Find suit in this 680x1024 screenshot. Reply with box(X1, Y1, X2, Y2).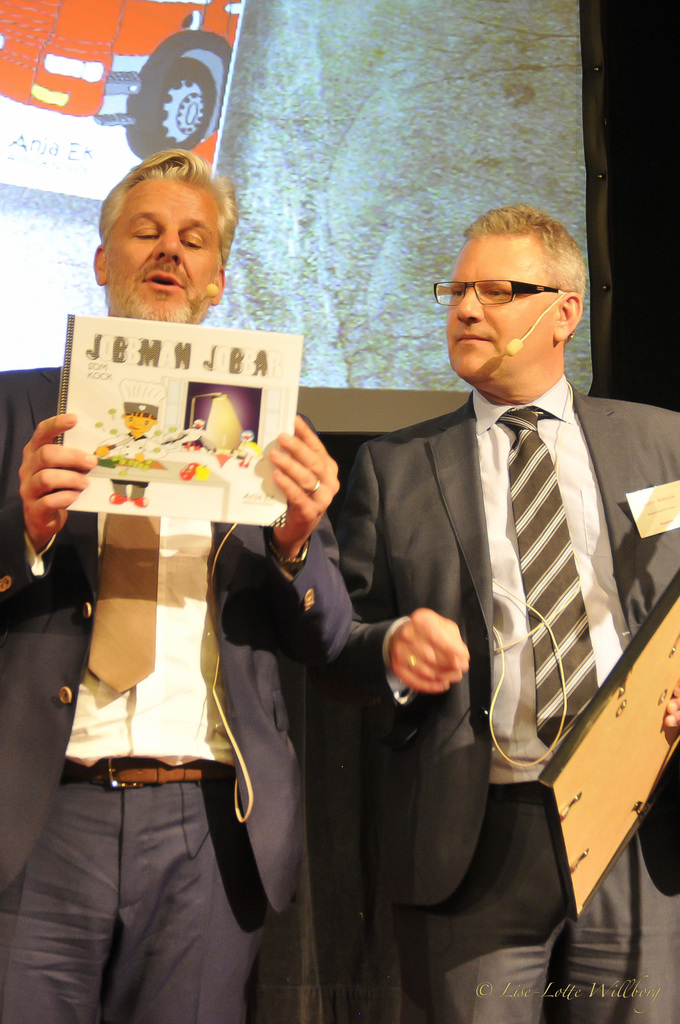
box(332, 397, 677, 1023).
